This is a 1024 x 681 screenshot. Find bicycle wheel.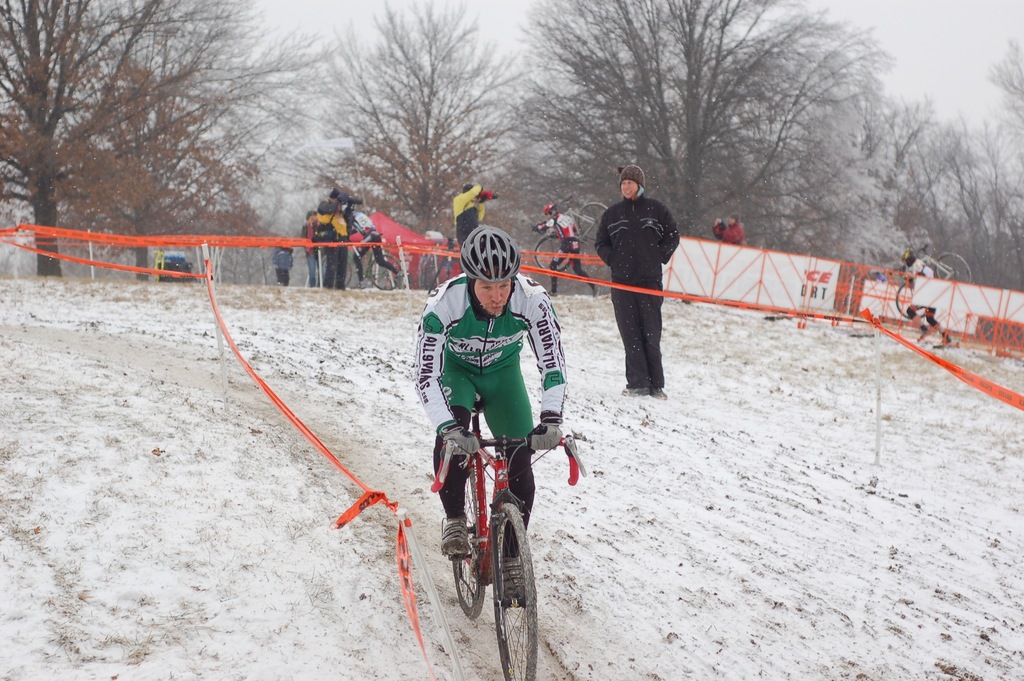
Bounding box: [500, 507, 534, 680].
